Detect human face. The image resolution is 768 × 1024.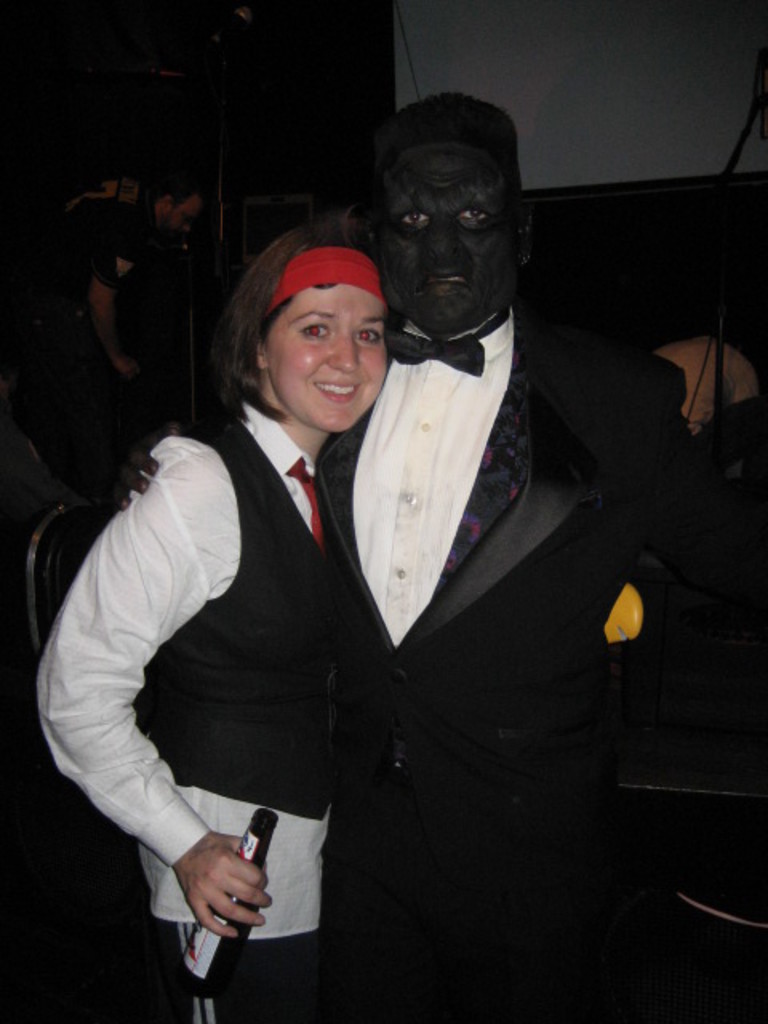
<box>157,187,210,242</box>.
